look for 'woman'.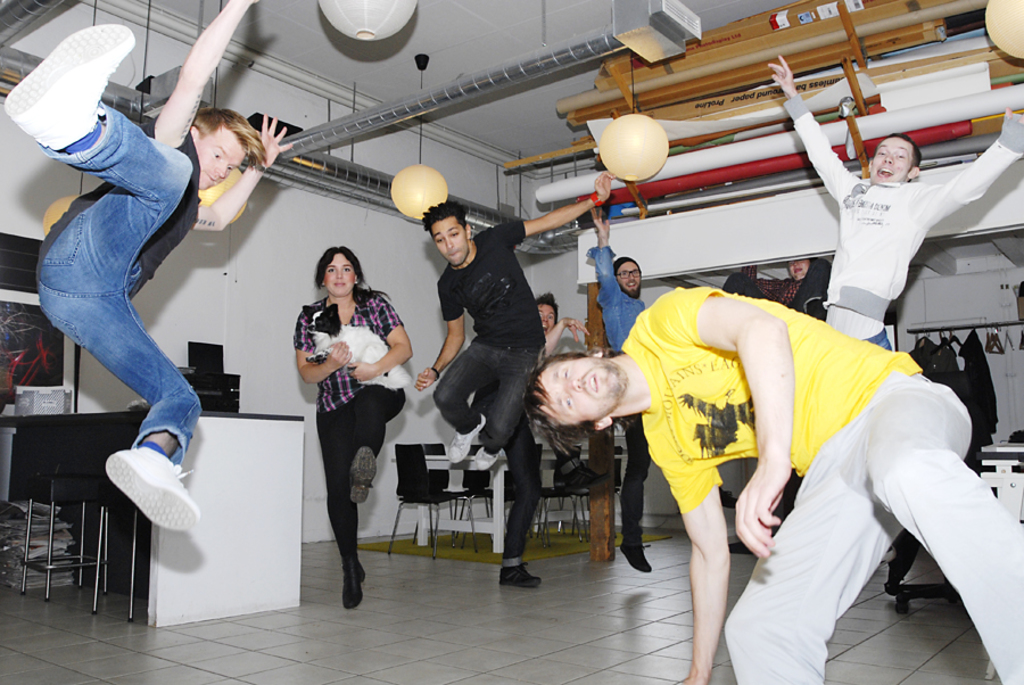
Found: bbox=[289, 236, 399, 612].
